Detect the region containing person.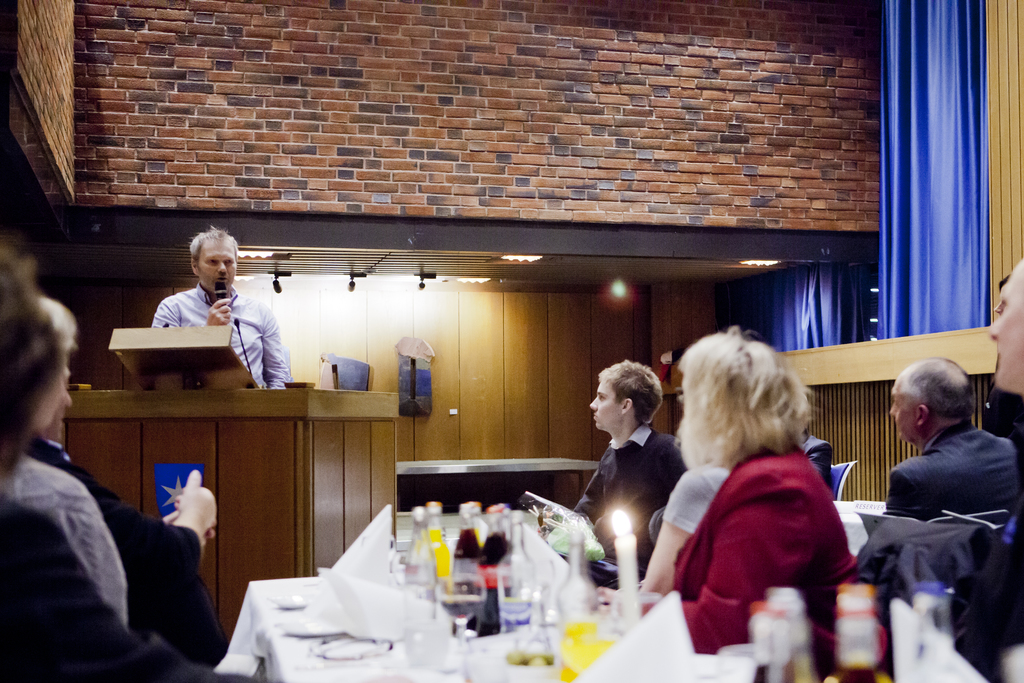
box=[883, 356, 1015, 520].
